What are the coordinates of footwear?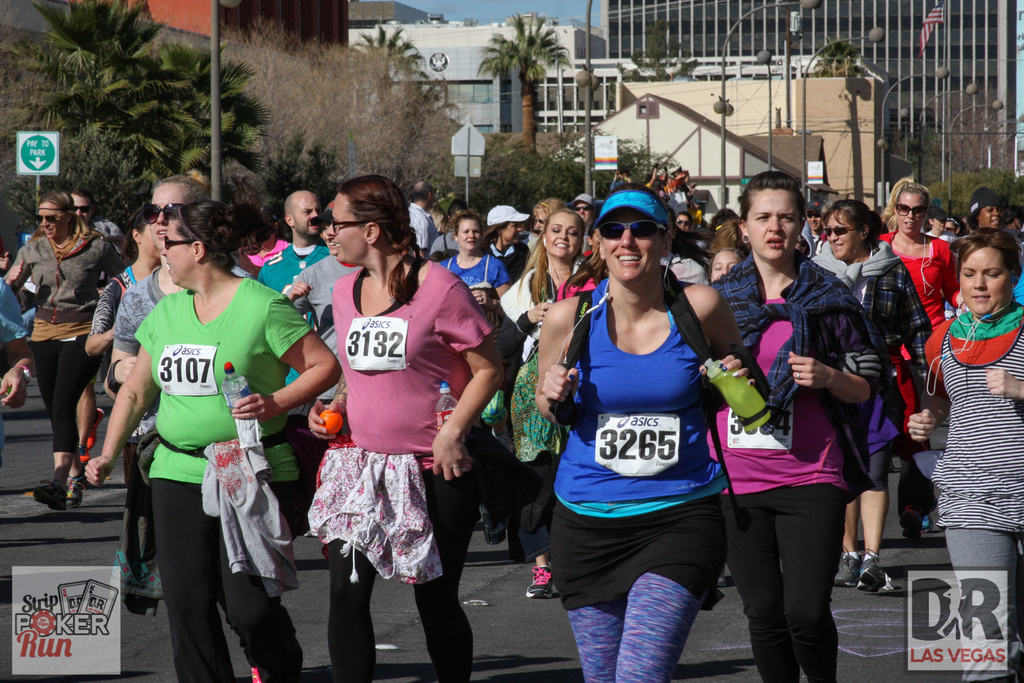
{"left": 856, "top": 553, "right": 886, "bottom": 594}.
